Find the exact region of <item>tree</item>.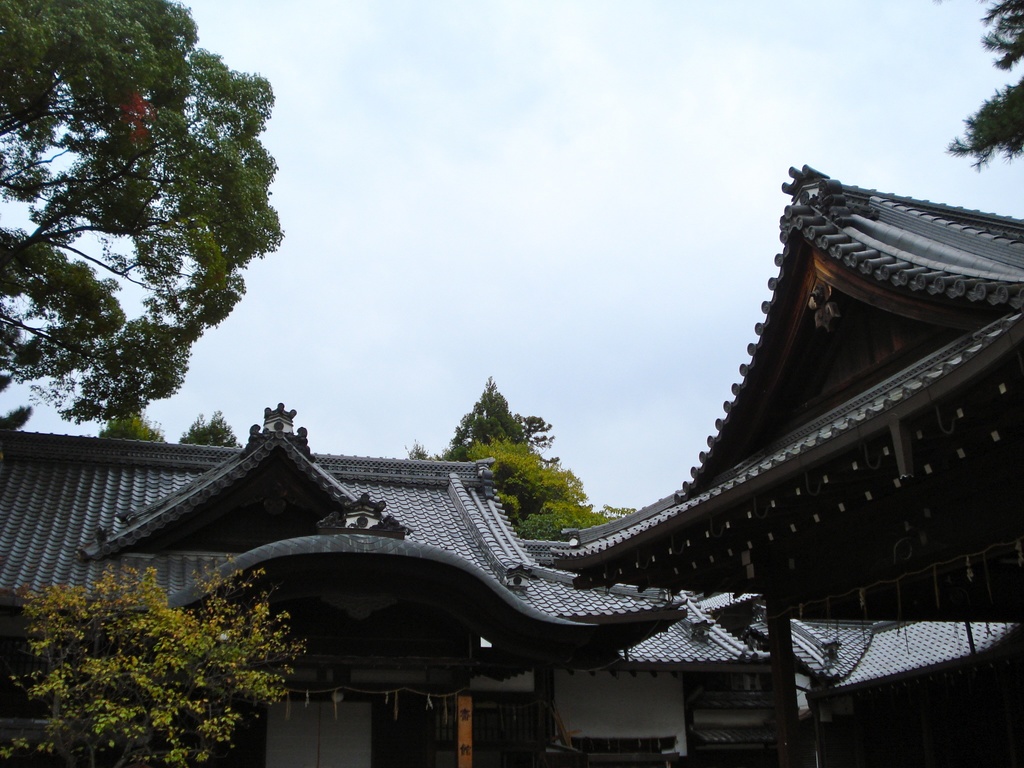
Exact region: select_region(177, 406, 241, 448).
